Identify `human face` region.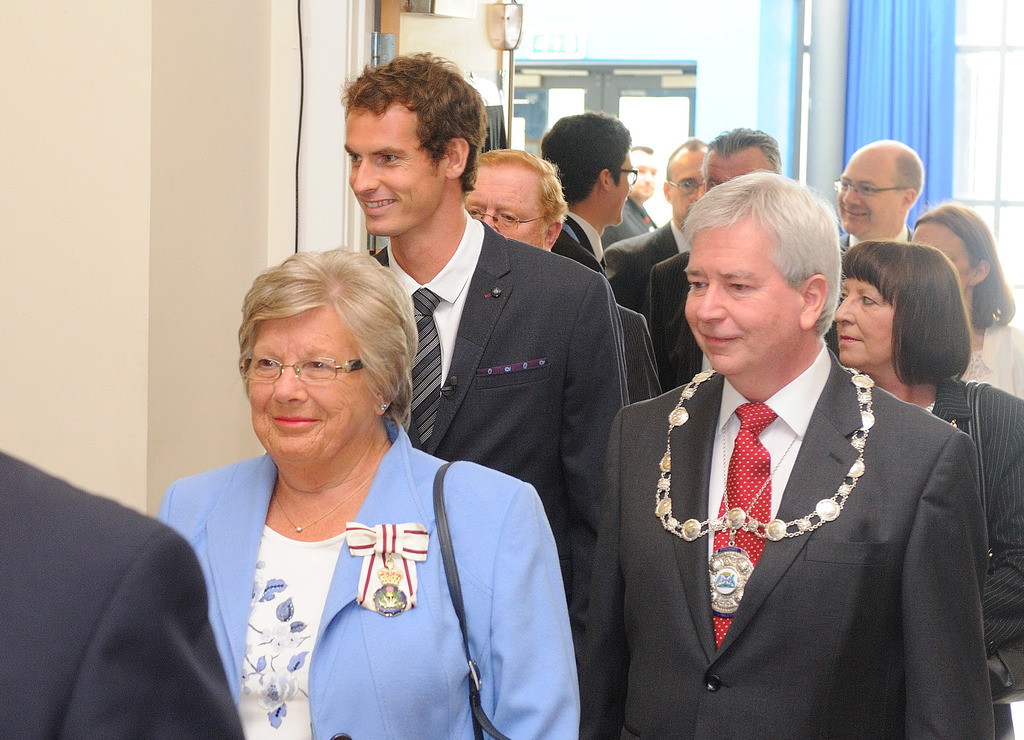
Region: Rect(830, 143, 902, 234).
